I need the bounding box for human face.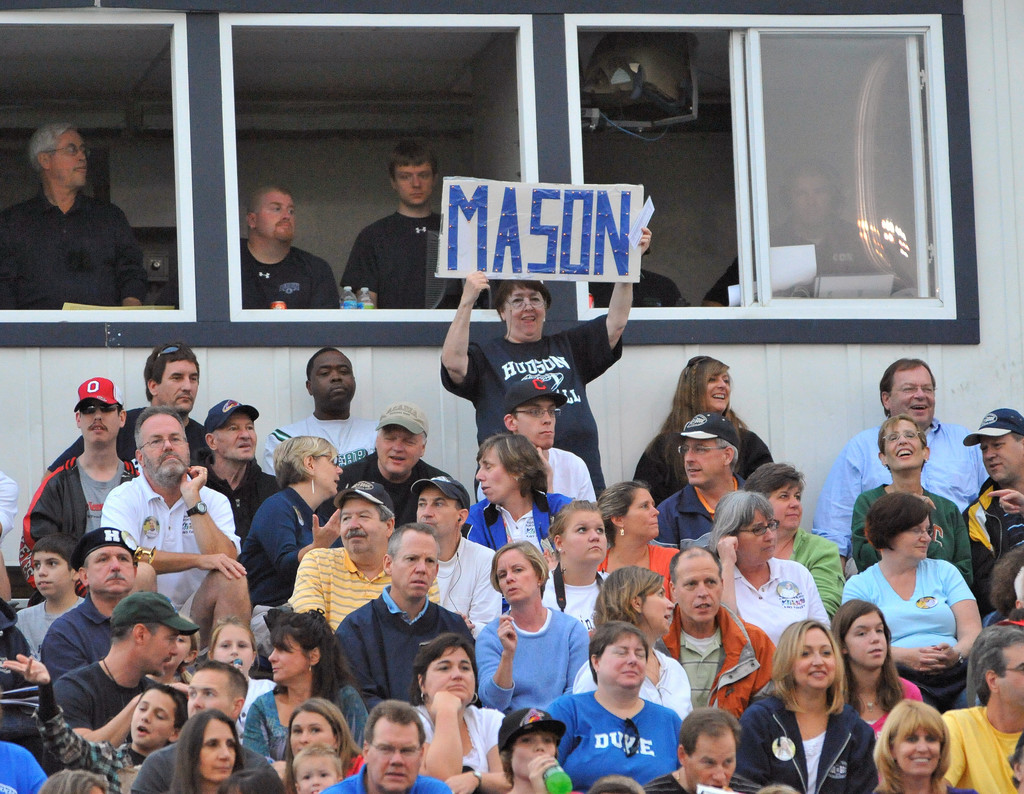
Here it is: bbox(50, 126, 90, 187).
